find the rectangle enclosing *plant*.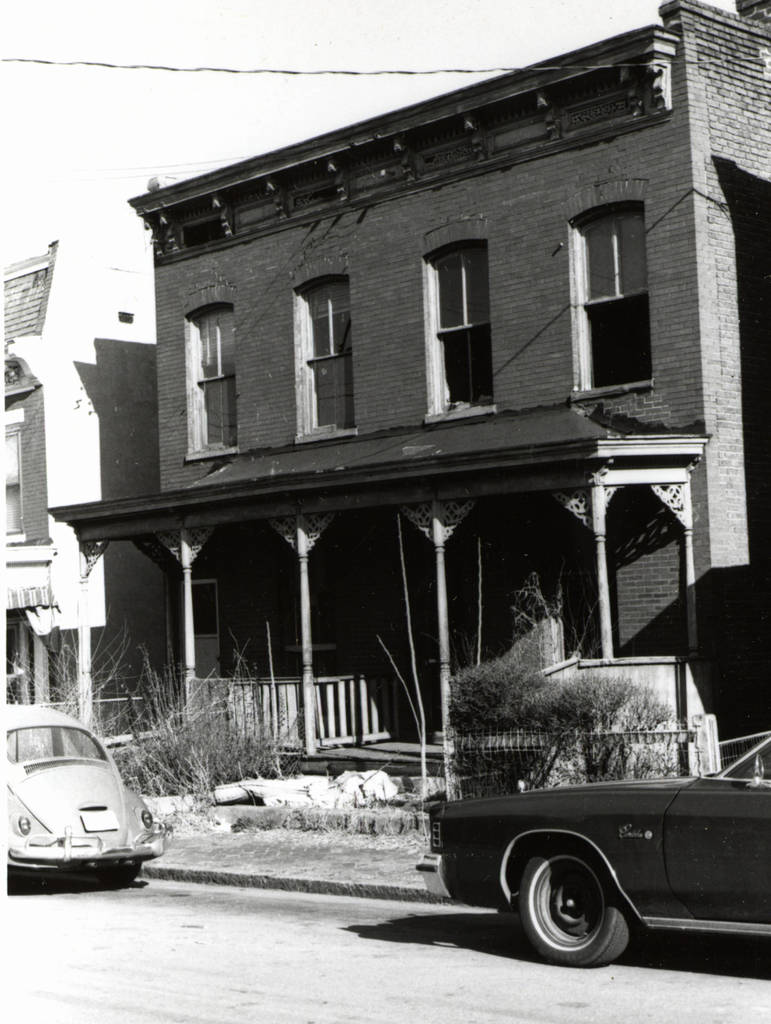
(x1=517, y1=673, x2=674, y2=778).
